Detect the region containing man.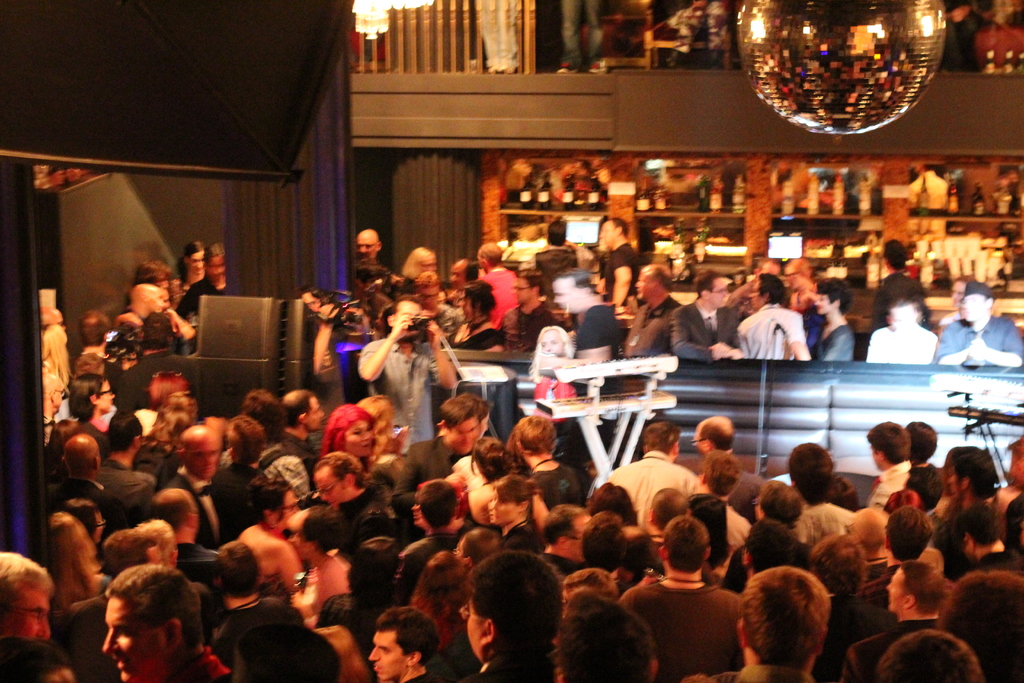
bbox=(91, 406, 151, 523).
